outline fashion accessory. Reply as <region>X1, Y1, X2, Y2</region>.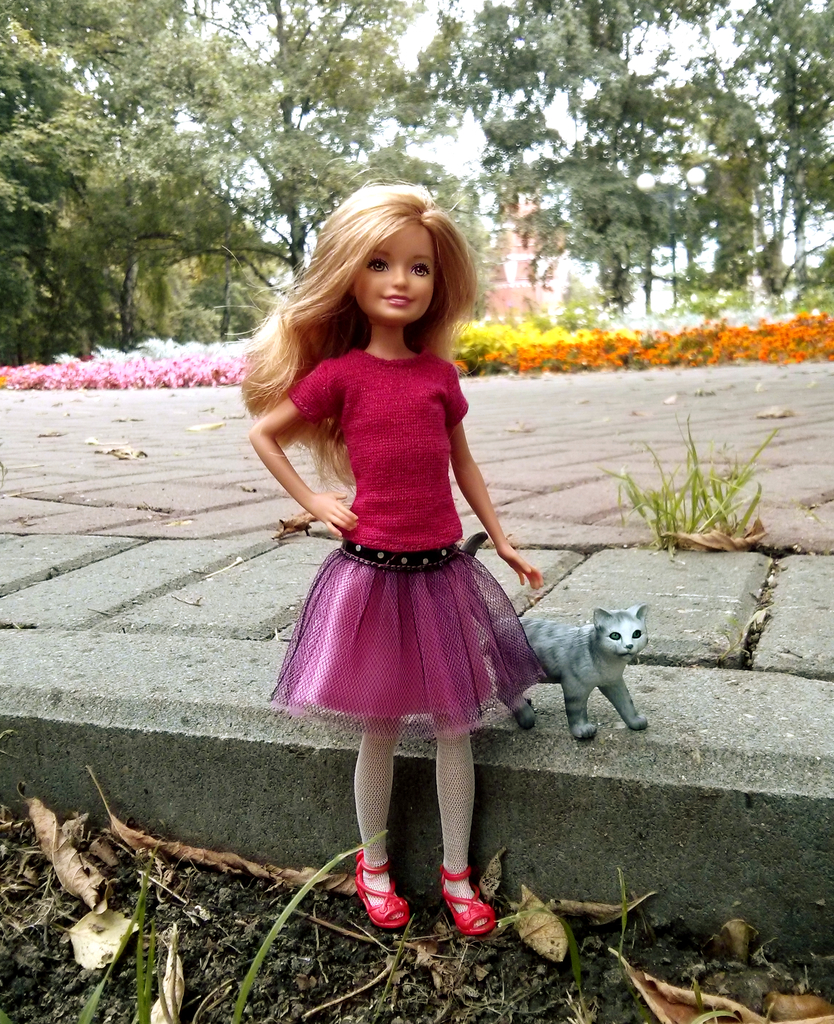
<region>353, 847, 410, 929</region>.
